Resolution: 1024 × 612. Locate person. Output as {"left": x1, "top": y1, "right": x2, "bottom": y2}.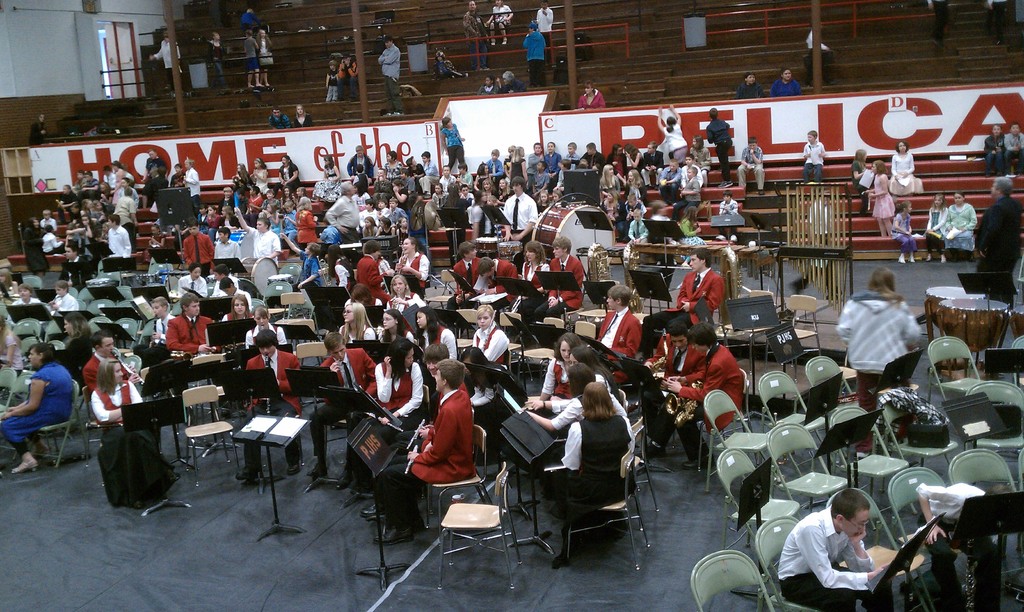
{"left": 517, "top": 333, "right": 588, "bottom": 409}.
